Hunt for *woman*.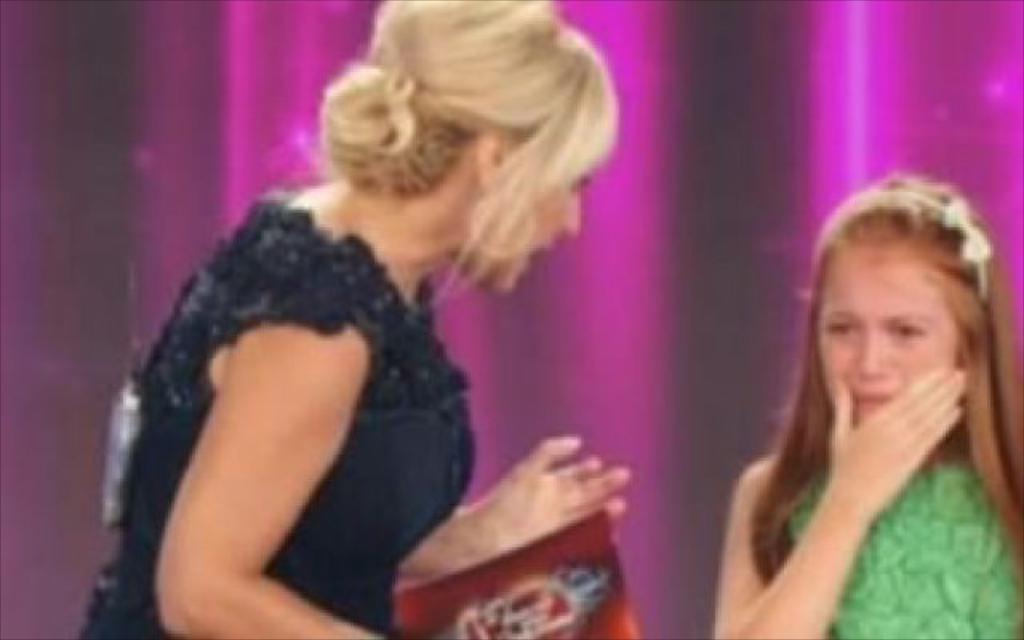
Hunted down at left=82, top=0, right=637, bottom=638.
